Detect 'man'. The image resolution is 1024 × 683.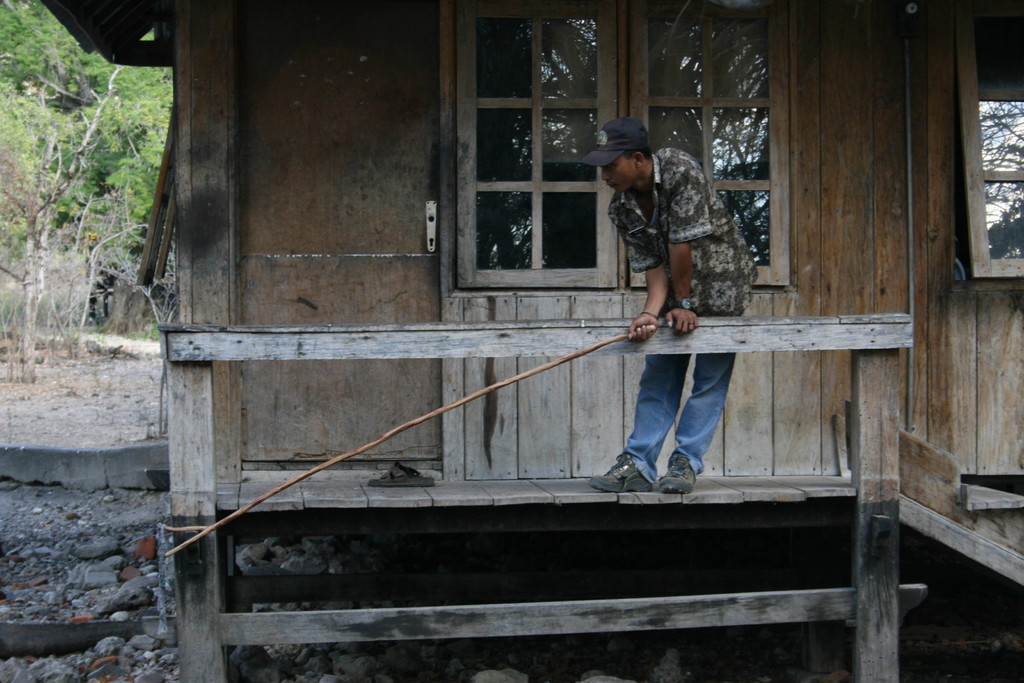
left=586, top=127, right=770, bottom=465.
